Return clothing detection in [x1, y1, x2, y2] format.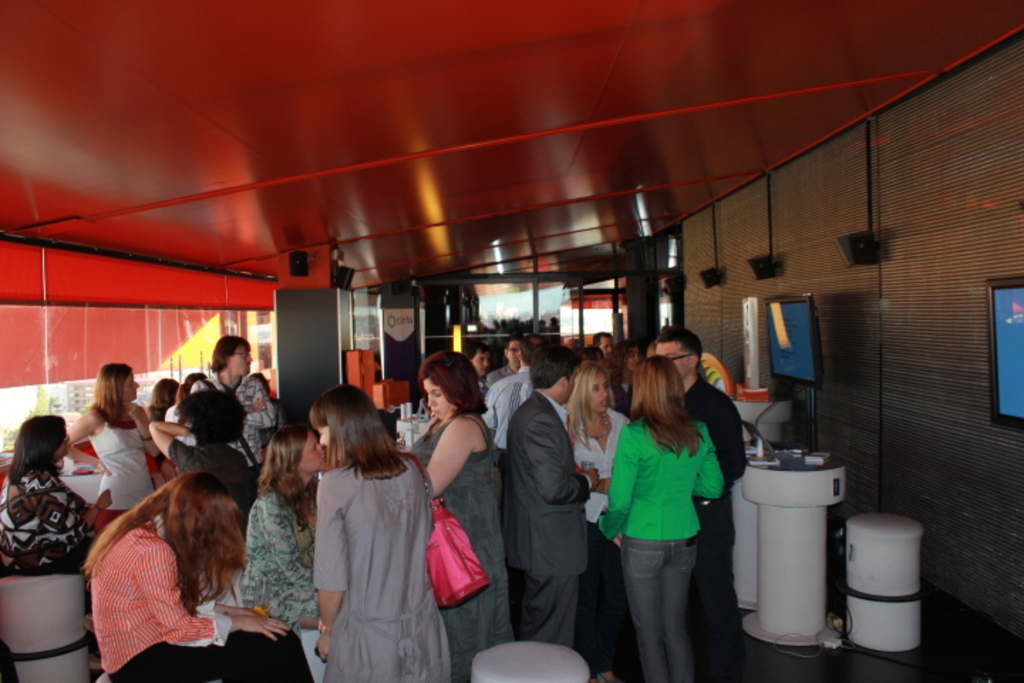
[246, 508, 321, 632].
